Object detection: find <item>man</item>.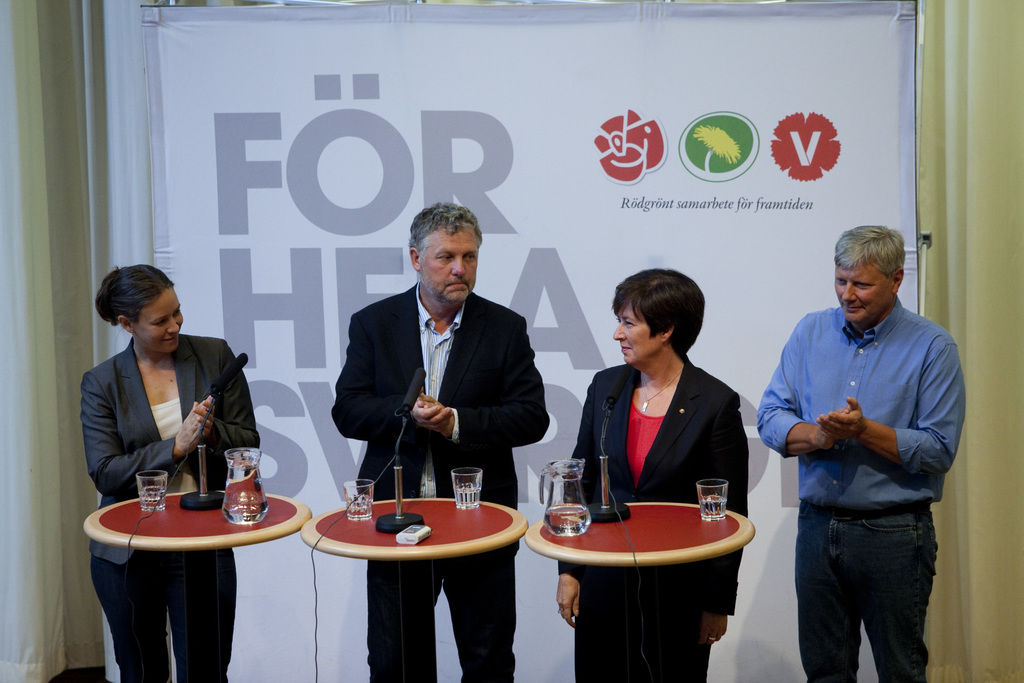
box=[334, 204, 553, 682].
